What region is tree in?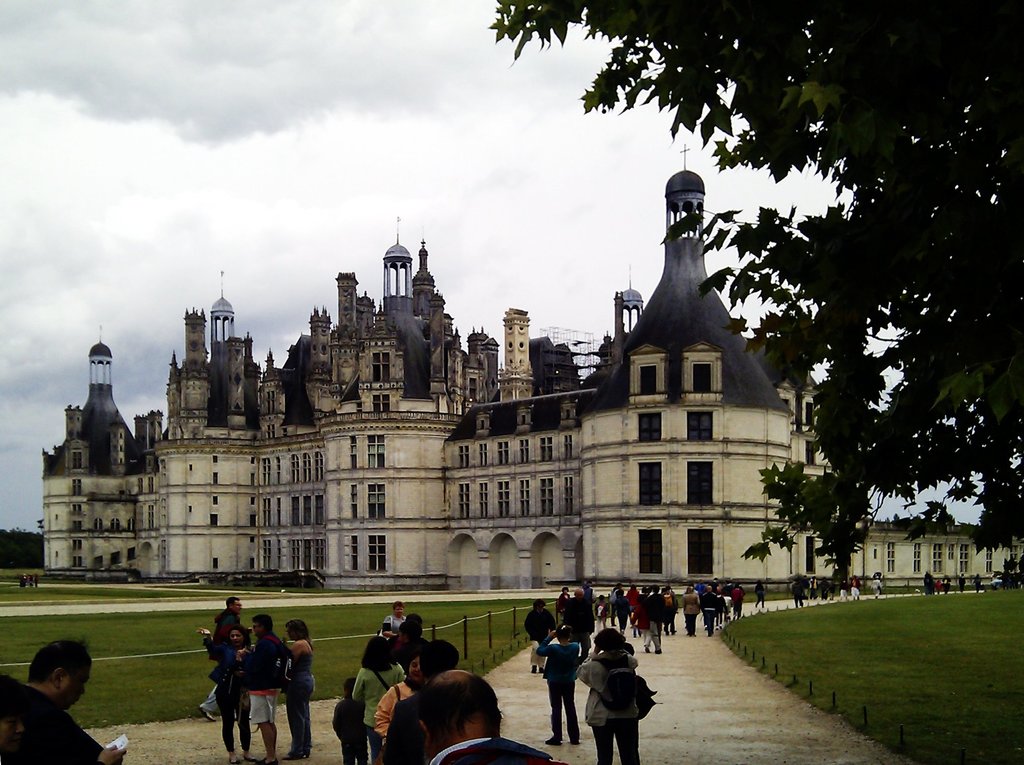
box(465, 0, 1023, 597).
